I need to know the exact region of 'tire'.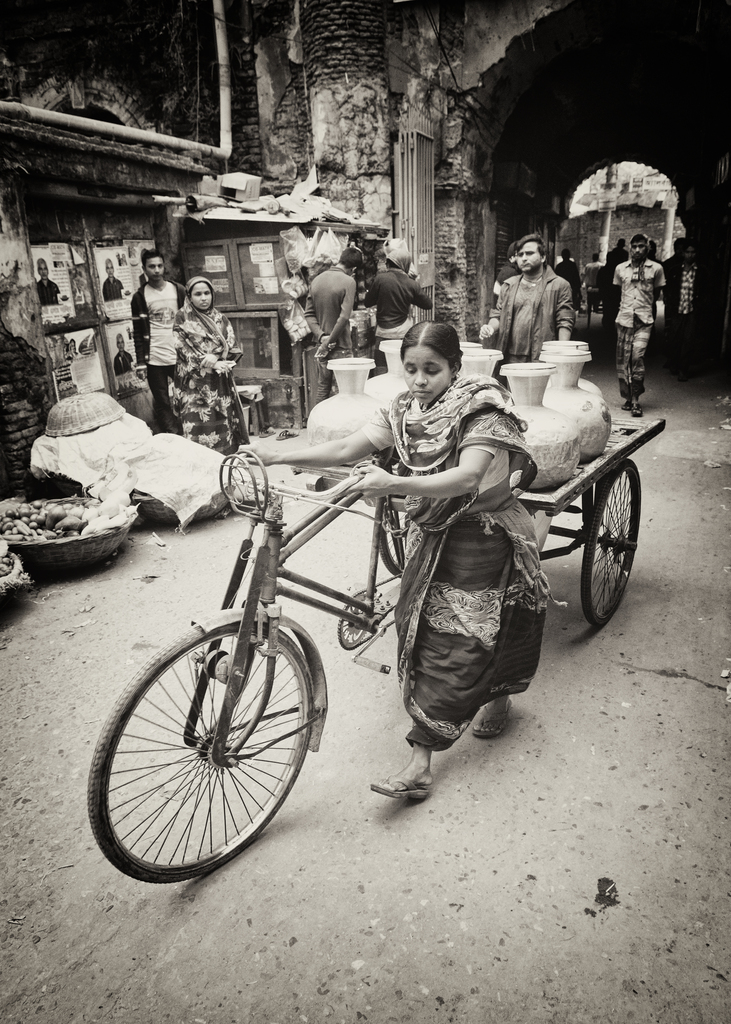
Region: [left=575, top=461, right=641, bottom=621].
